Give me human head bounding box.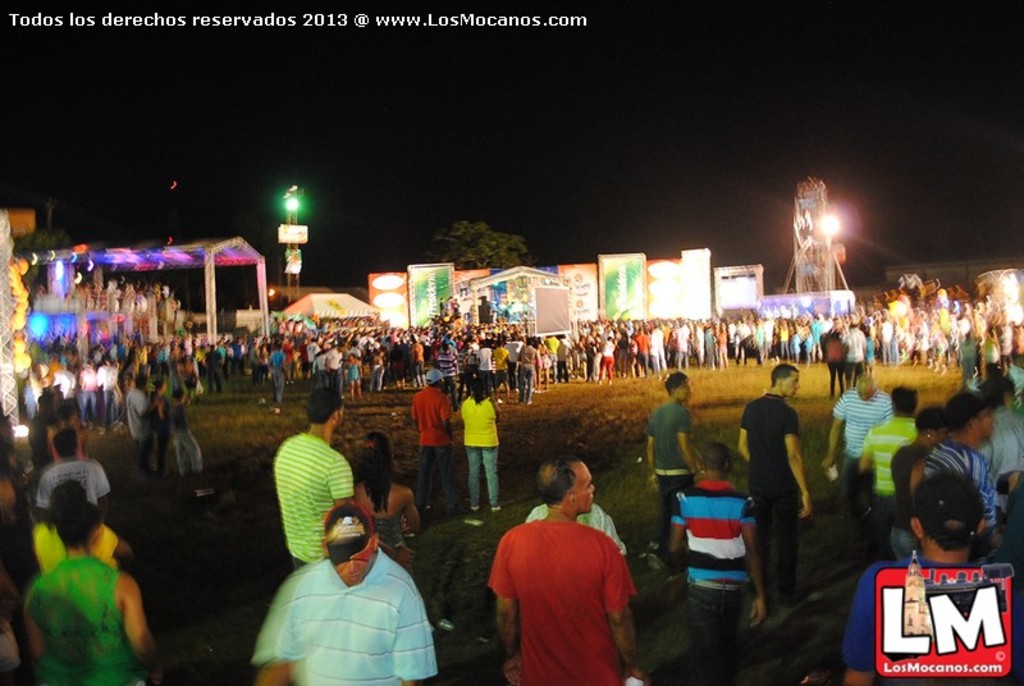
<bbox>910, 468, 986, 557</bbox>.
